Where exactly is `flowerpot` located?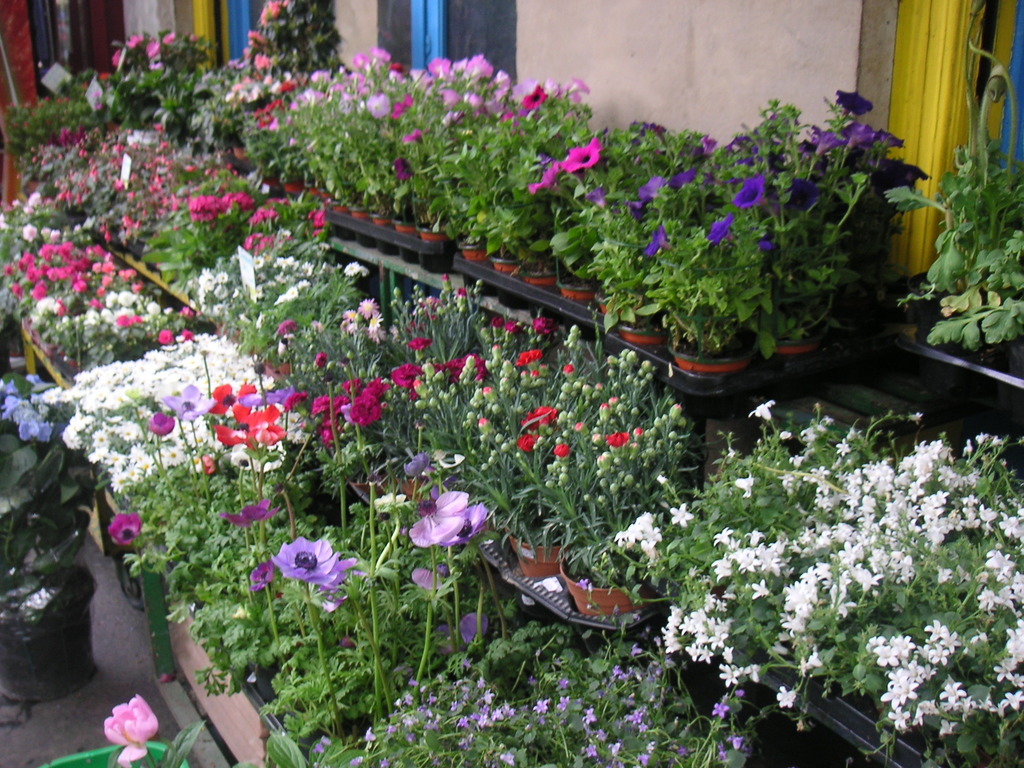
Its bounding box is bbox=[367, 207, 396, 226].
